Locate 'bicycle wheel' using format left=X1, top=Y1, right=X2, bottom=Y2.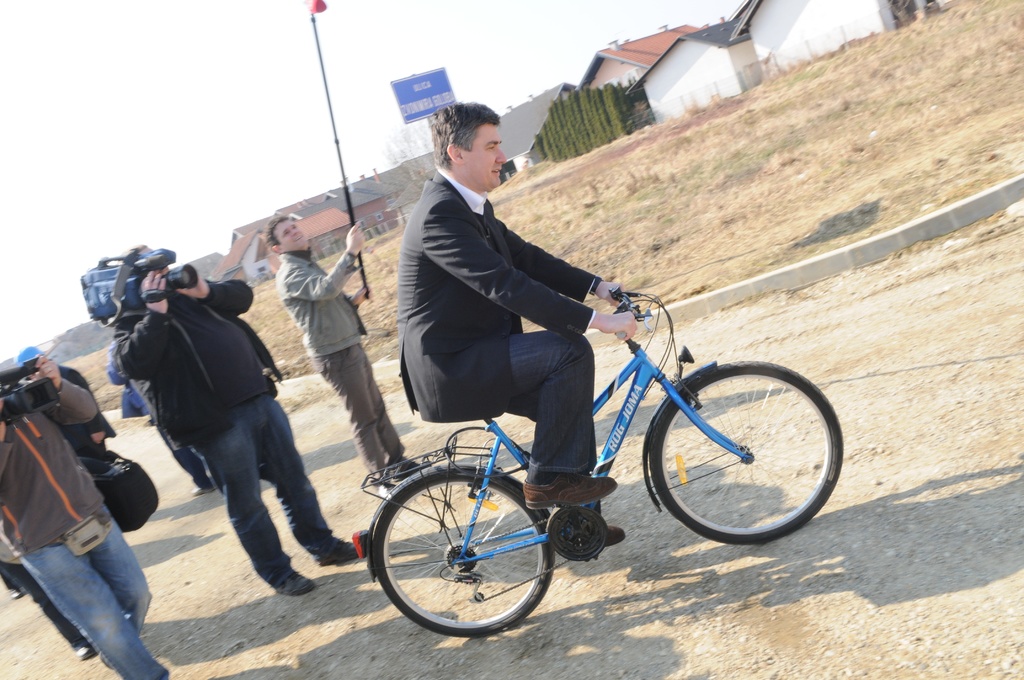
left=648, top=359, right=846, bottom=546.
